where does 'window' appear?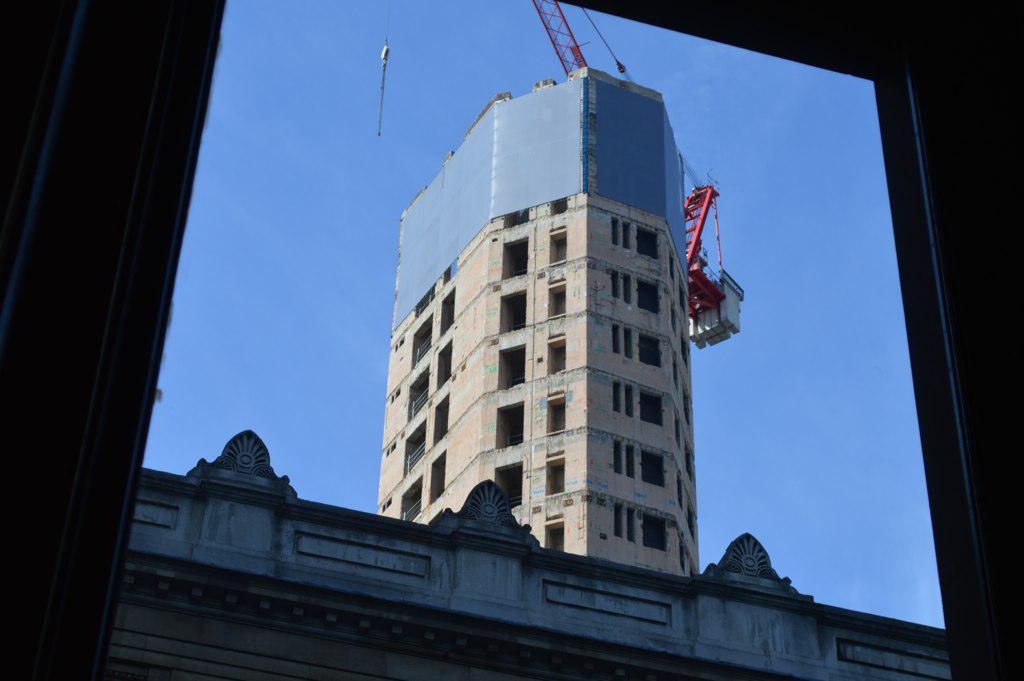
Appears at bbox=[498, 291, 523, 332].
